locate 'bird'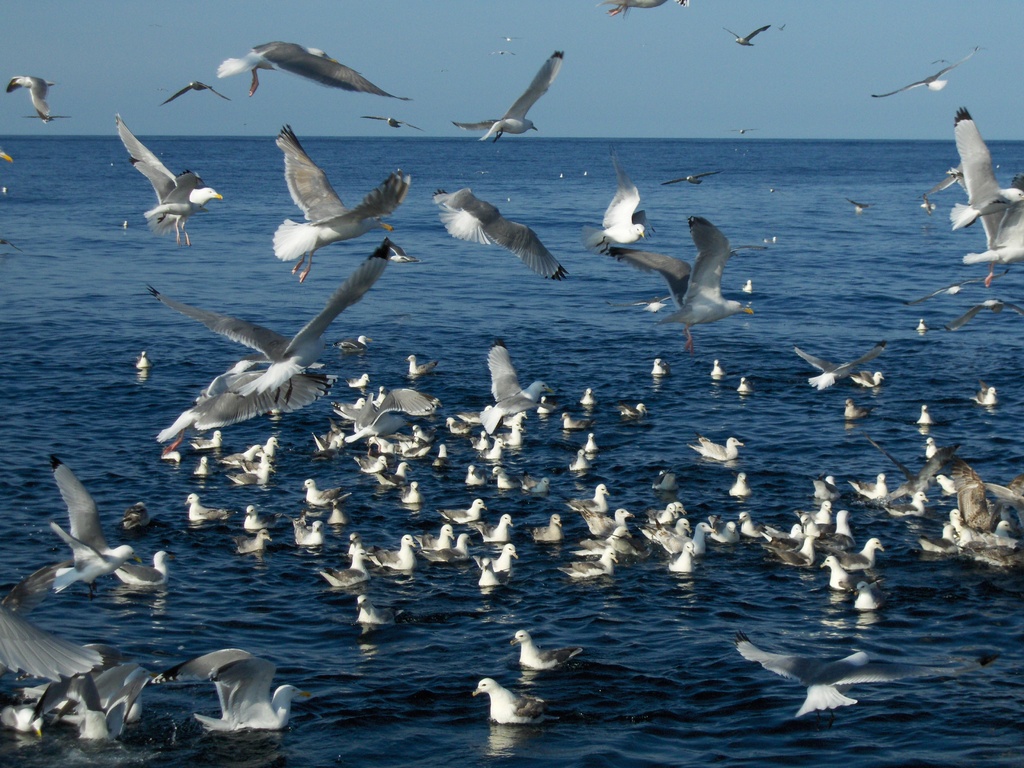
Rect(403, 484, 424, 500)
